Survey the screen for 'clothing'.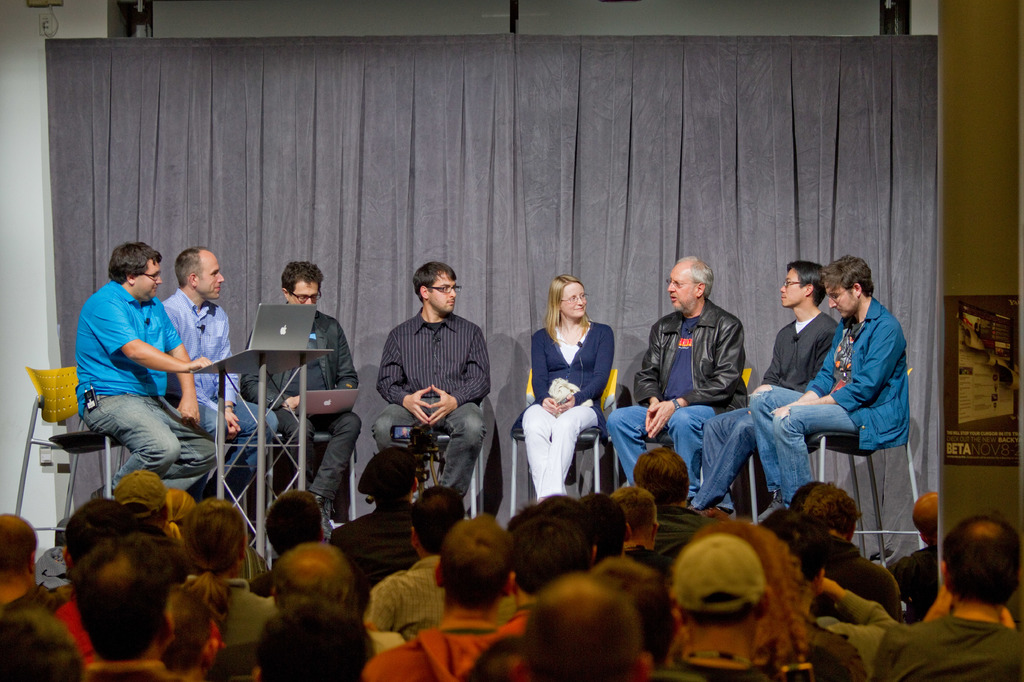
Survey found: crop(518, 312, 621, 514).
